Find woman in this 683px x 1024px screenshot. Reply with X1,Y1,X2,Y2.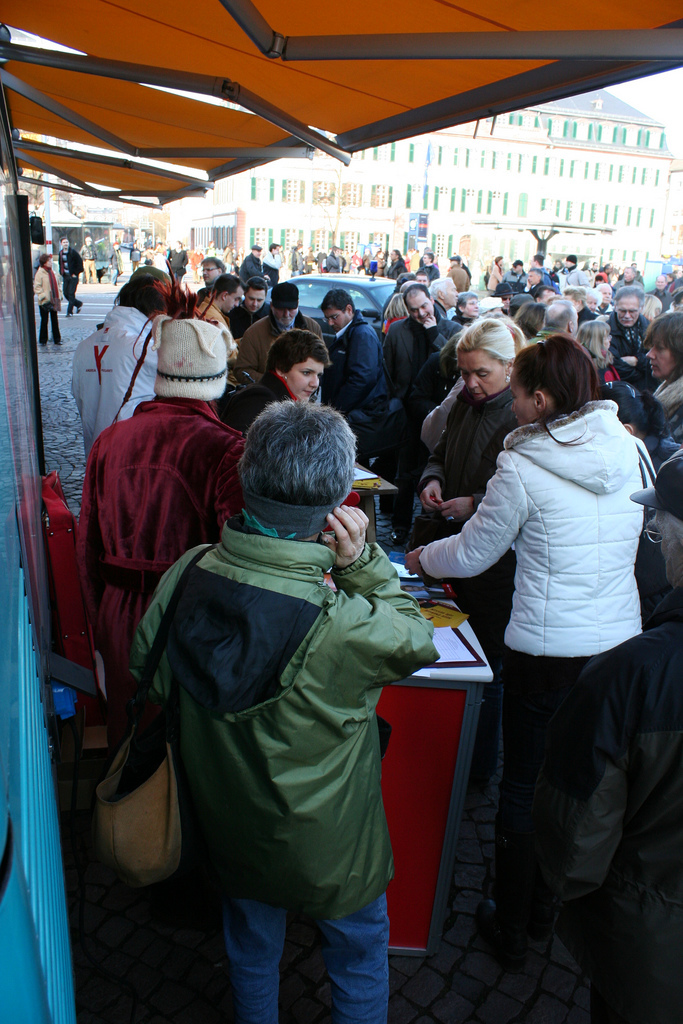
566,316,614,403.
